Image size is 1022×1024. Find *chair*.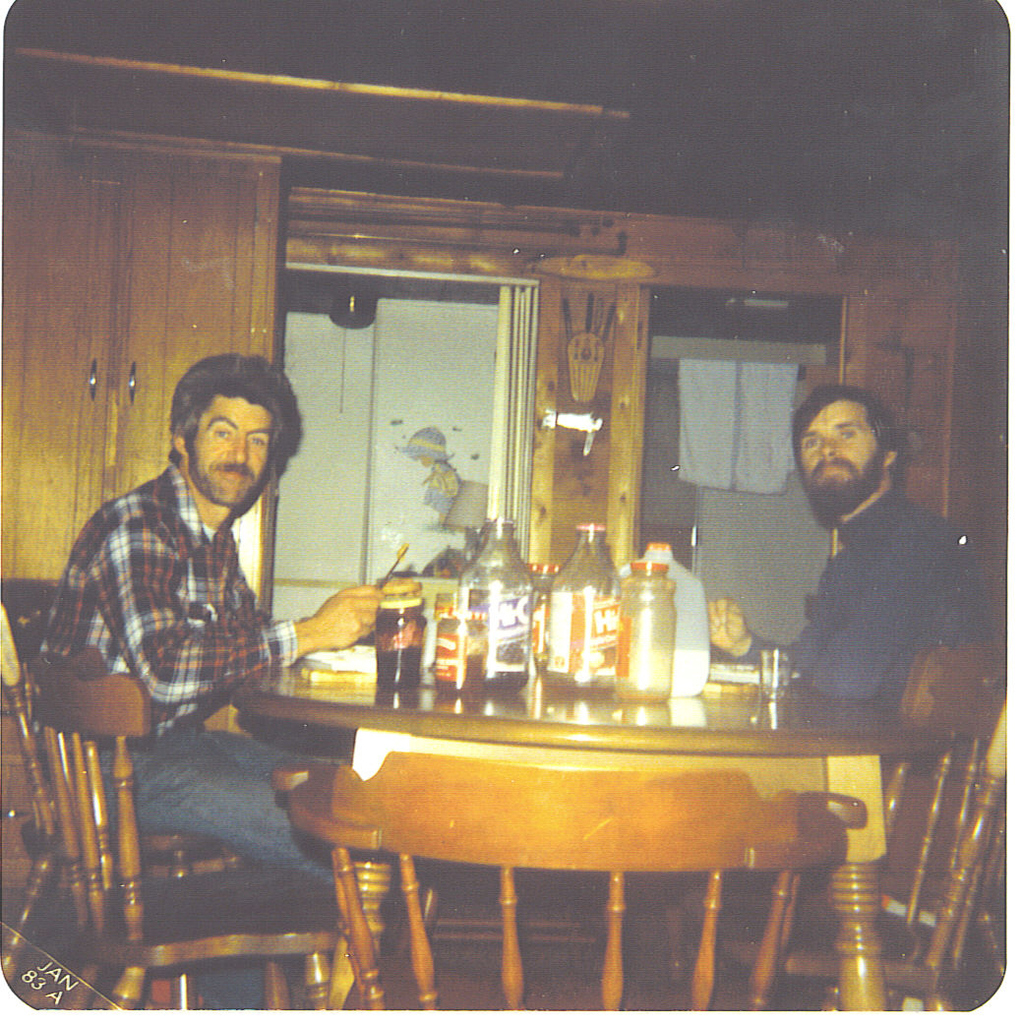
BBox(272, 749, 869, 1011).
